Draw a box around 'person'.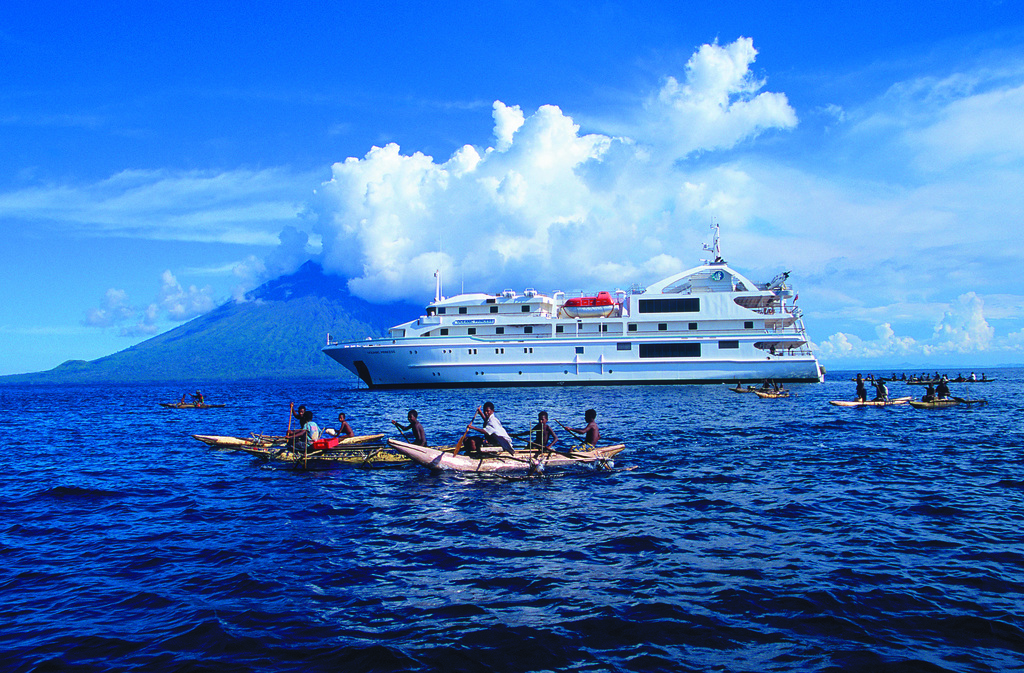
(left=566, top=406, right=602, bottom=455).
